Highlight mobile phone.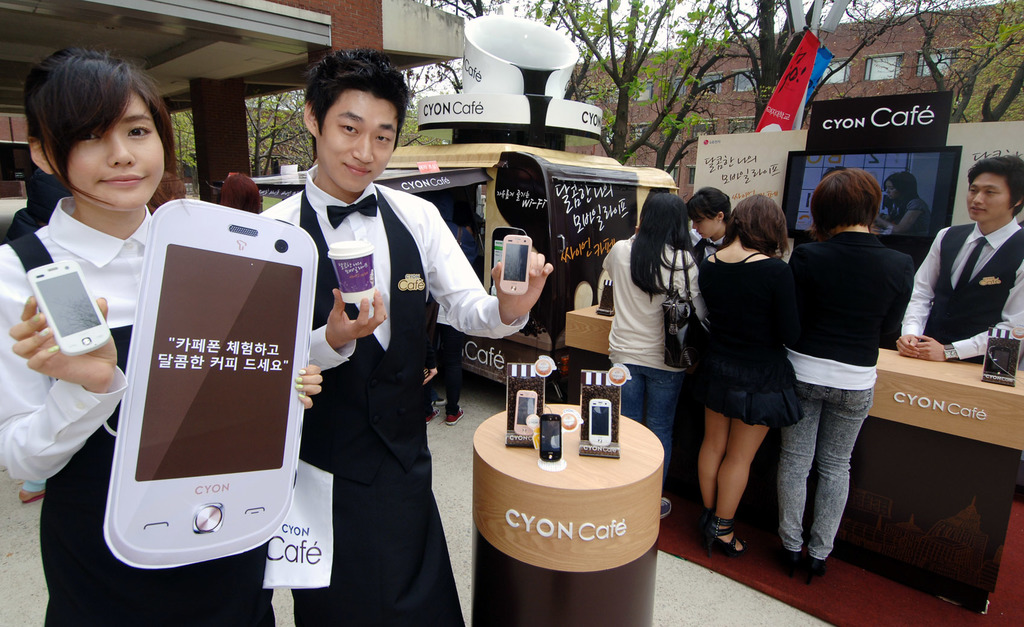
Highlighted region: rect(499, 233, 534, 295).
